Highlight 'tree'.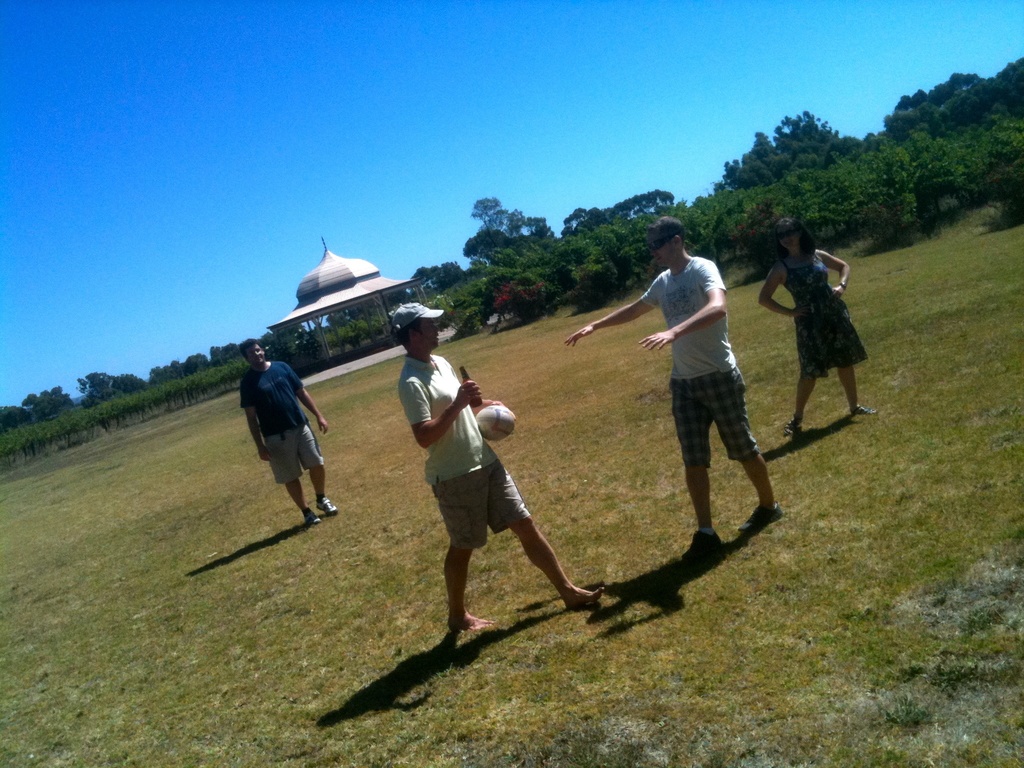
Highlighted region: locate(391, 287, 419, 312).
